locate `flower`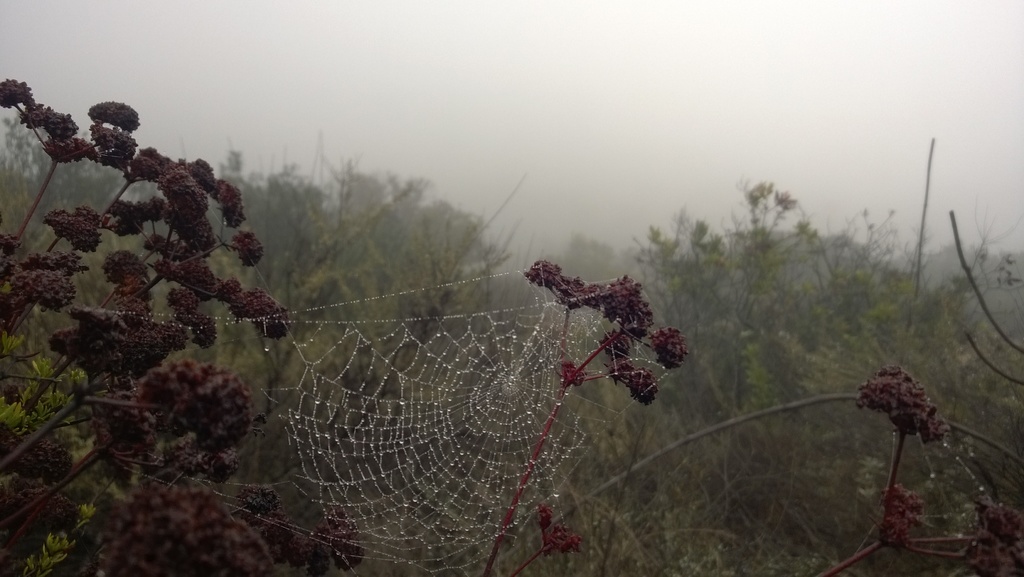
(x1=956, y1=528, x2=1007, y2=576)
